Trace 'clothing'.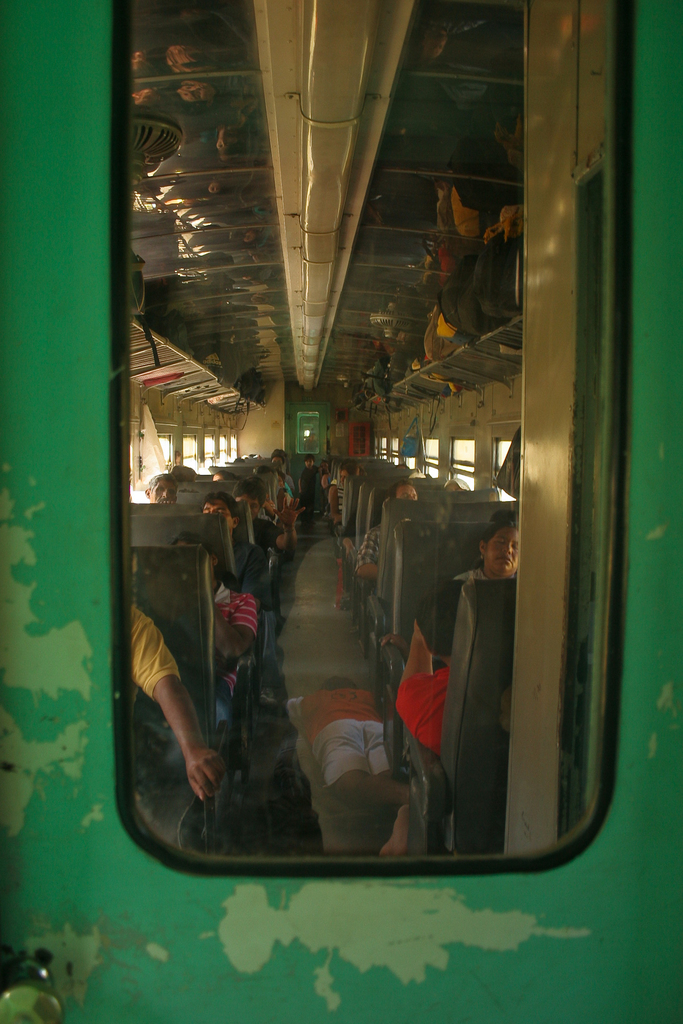
Traced to pyautogui.locateOnScreen(299, 464, 318, 524).
